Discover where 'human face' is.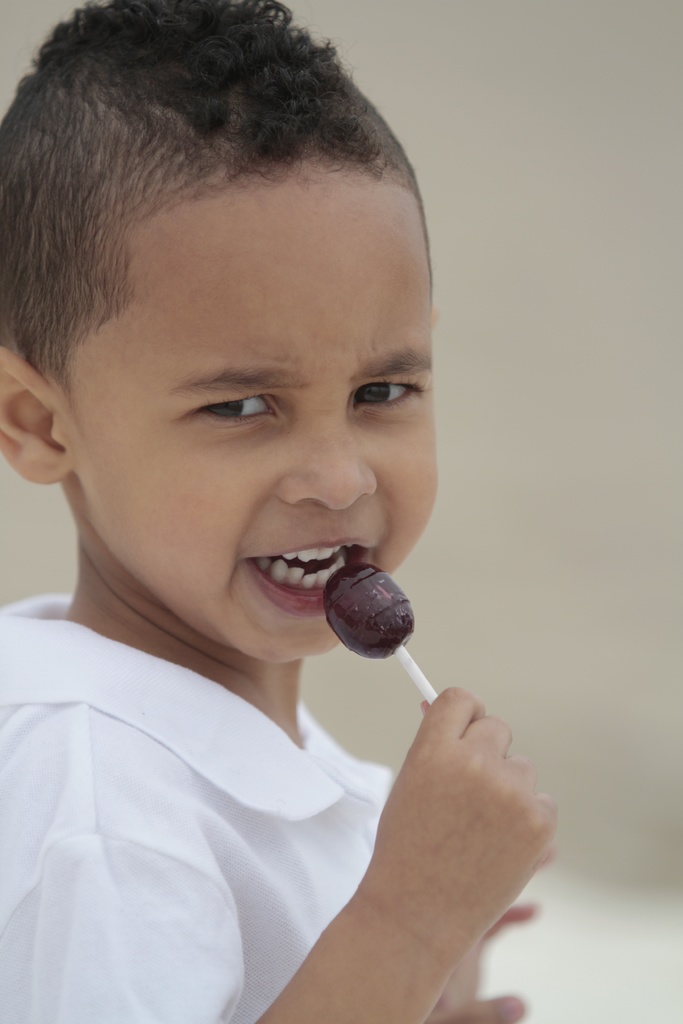
Discovered at {"x1": 62, "y1": 196, "x2": 441, "y2": 665}.
